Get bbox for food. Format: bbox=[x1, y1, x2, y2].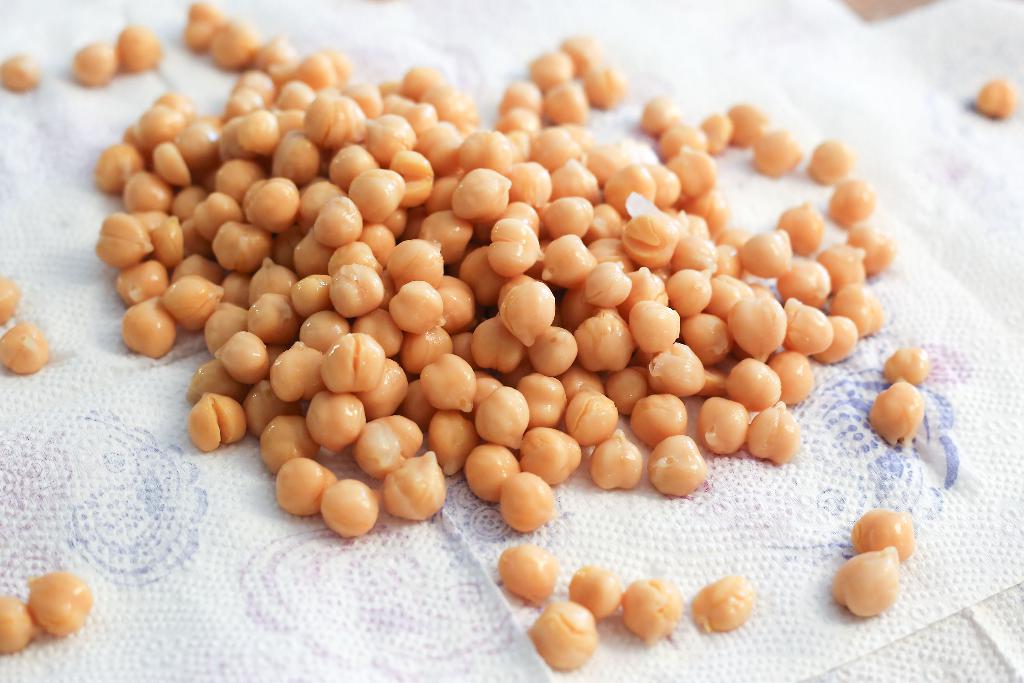
bbox=[499, 541, 560, 604].
